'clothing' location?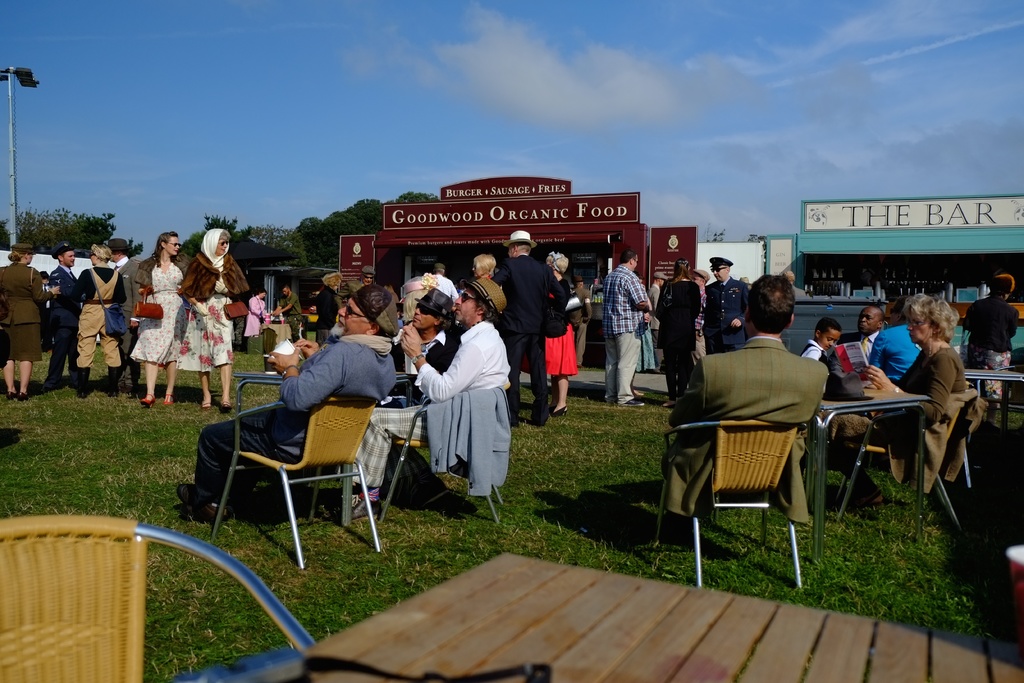
(245, 295, 270, 341)
